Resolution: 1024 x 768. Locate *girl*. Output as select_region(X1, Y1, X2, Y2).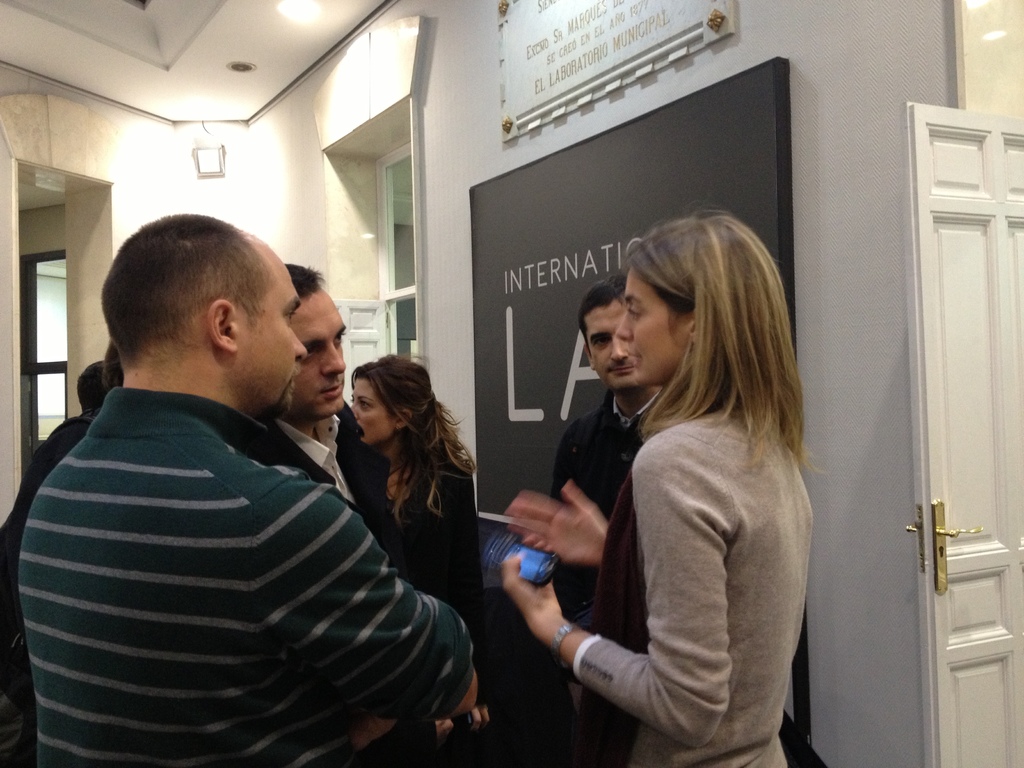
select_region(347, 353, 481, 767).
